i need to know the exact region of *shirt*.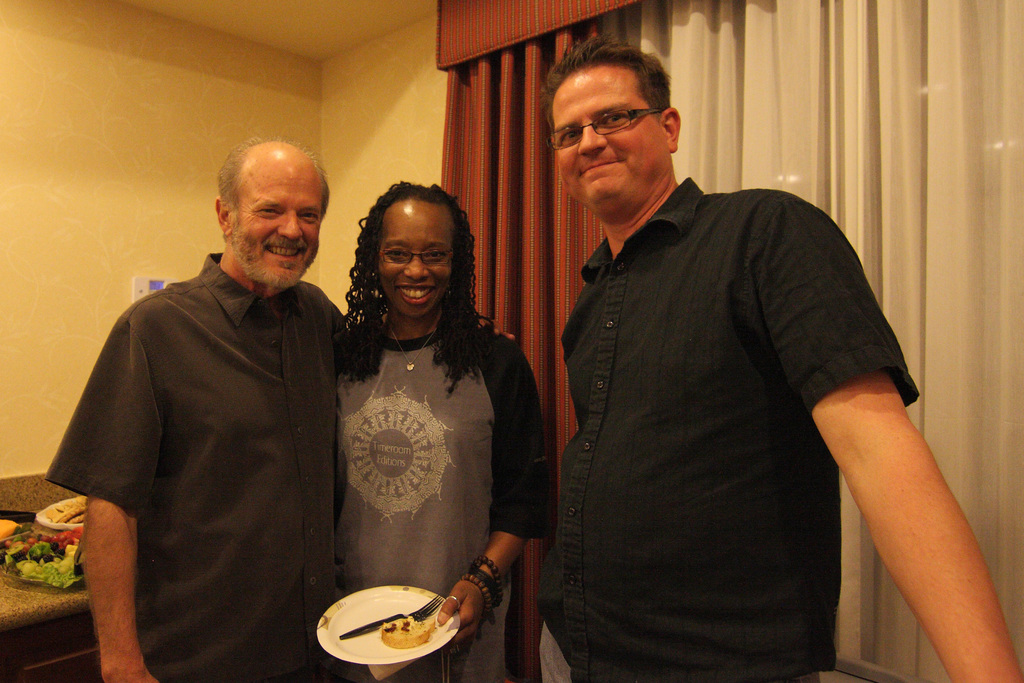
Region: bbox(45, 251, 350, 682).
